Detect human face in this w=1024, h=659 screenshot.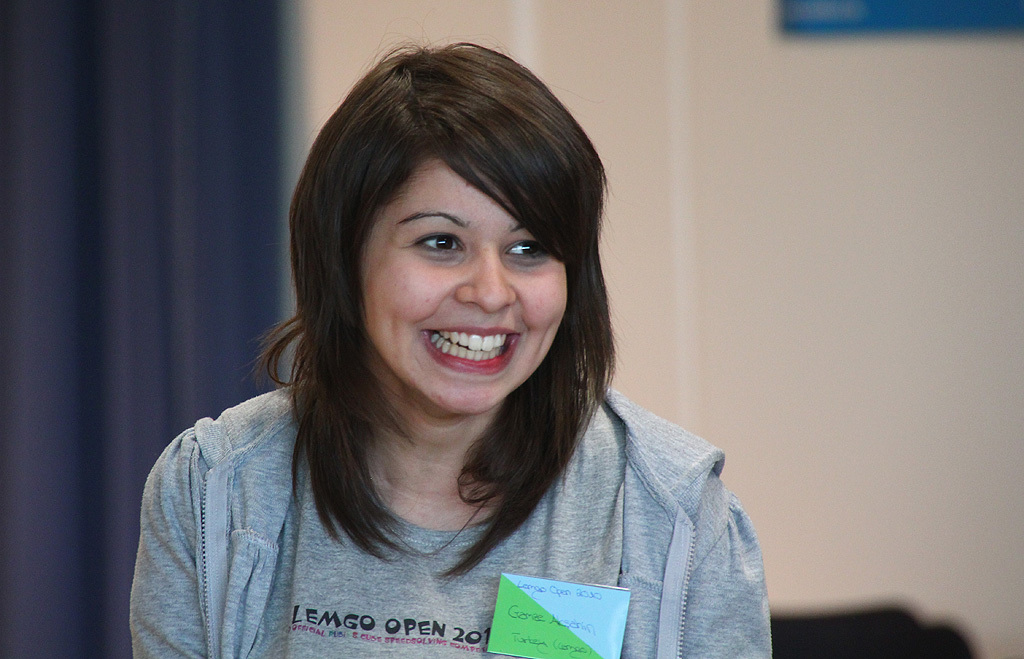
Detection: detection(355, 150, 568, 416).
